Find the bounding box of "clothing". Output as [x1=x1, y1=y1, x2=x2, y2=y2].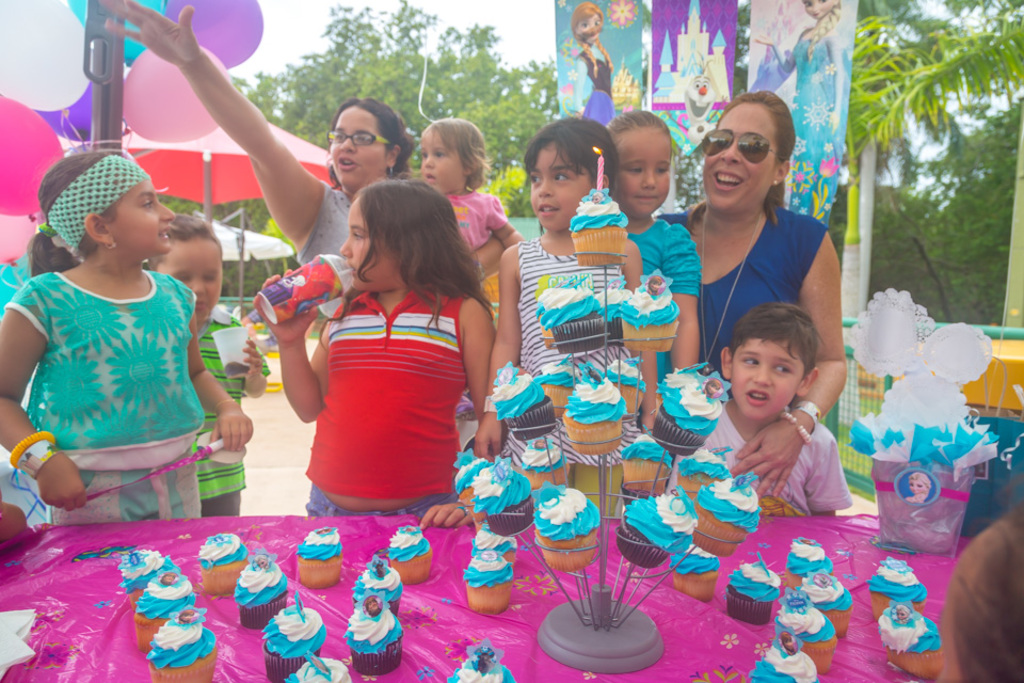
[x1=0, y1=260, x2=207, y2=511].
